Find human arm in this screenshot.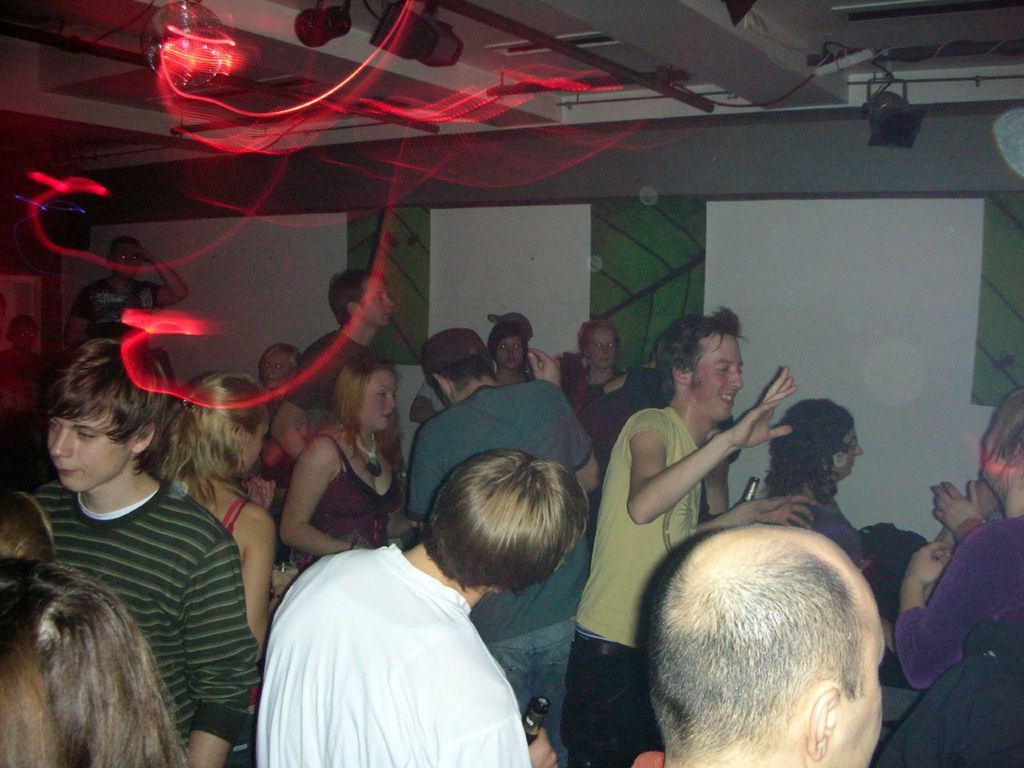
The bounding box for human arm is BBox(403, 431, 446, 537).
